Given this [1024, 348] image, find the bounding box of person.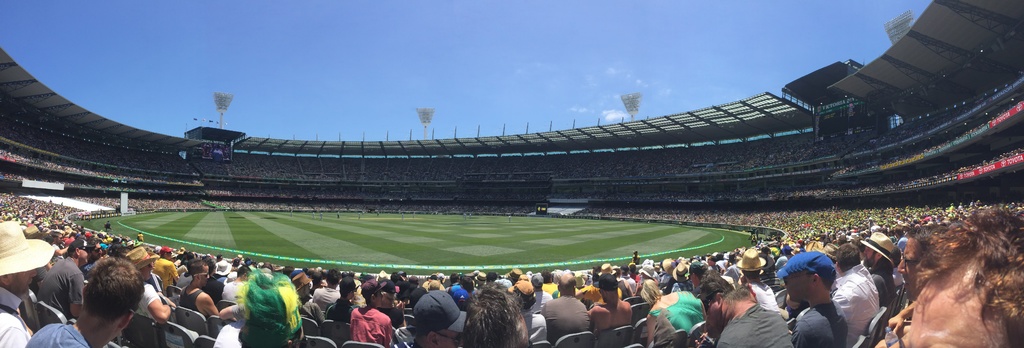
left=28, top=263, right=146, bottom=347.
